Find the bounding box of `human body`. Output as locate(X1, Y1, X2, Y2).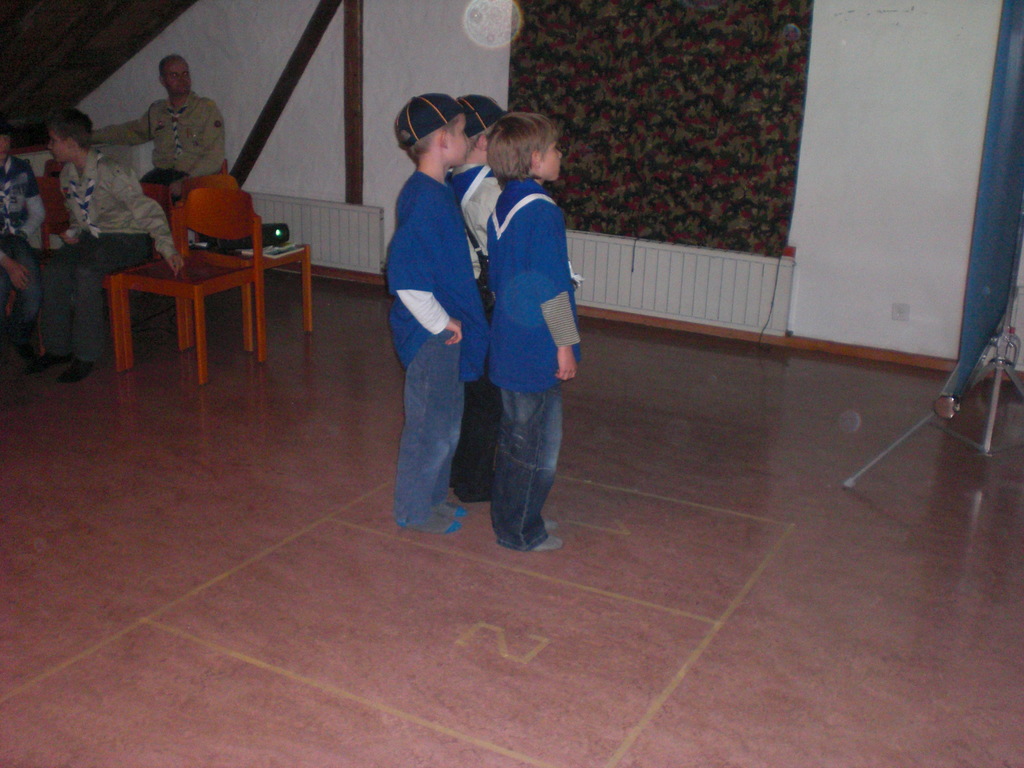
locate(480, 171, 586, 554).
